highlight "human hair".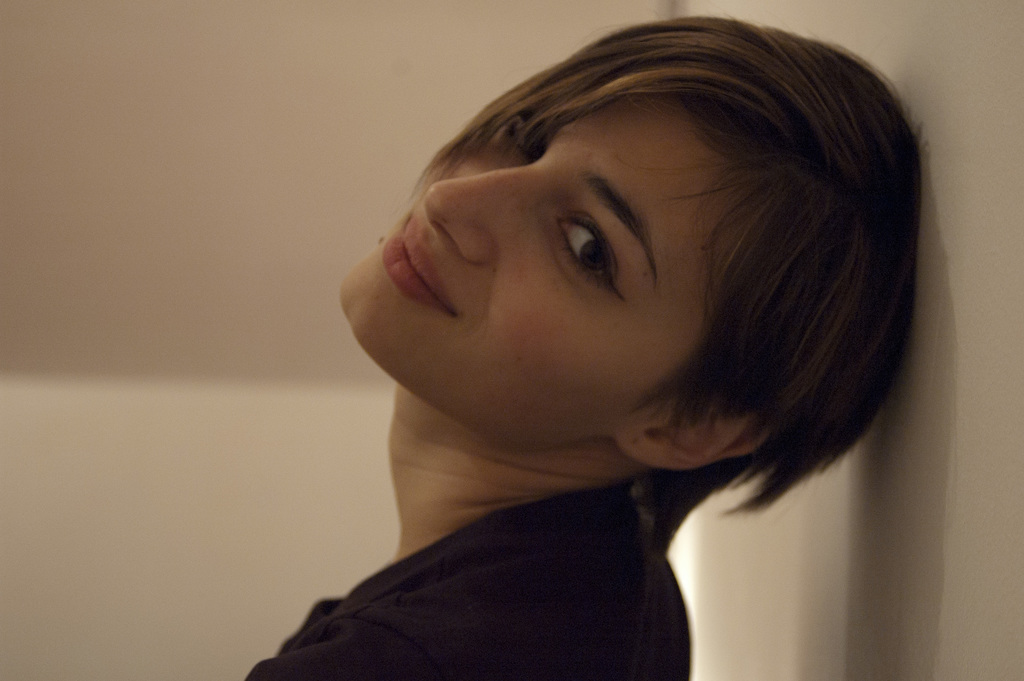
Highlighted region: <bbox>529, 0, 944, 555</bbox>.
